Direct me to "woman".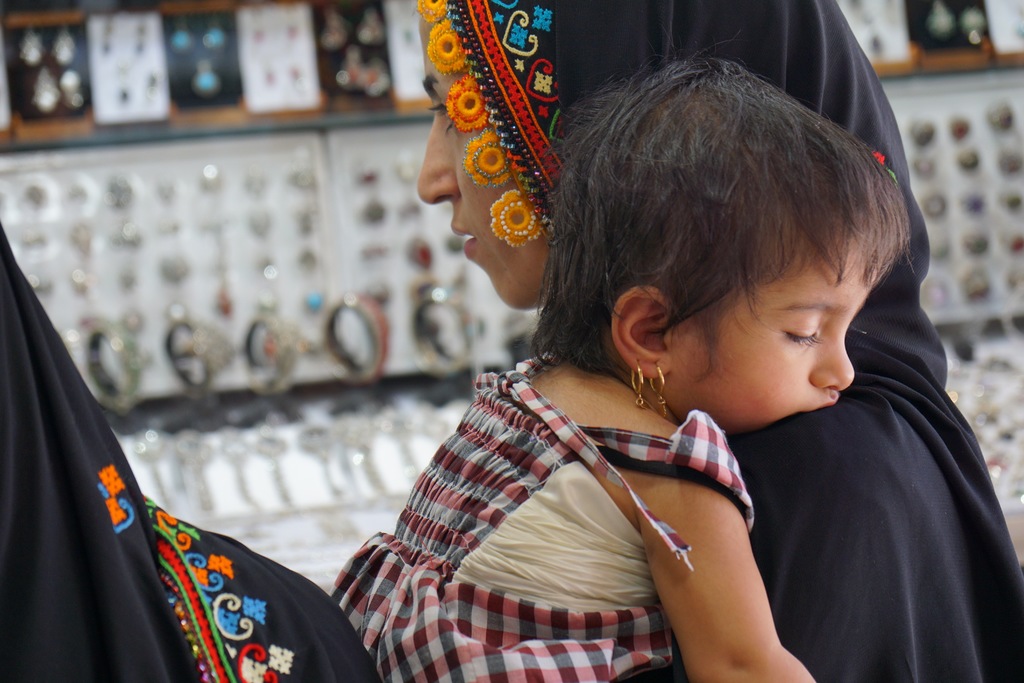
Direction: <bbox>0, 224, 387, 682</bbox>.
